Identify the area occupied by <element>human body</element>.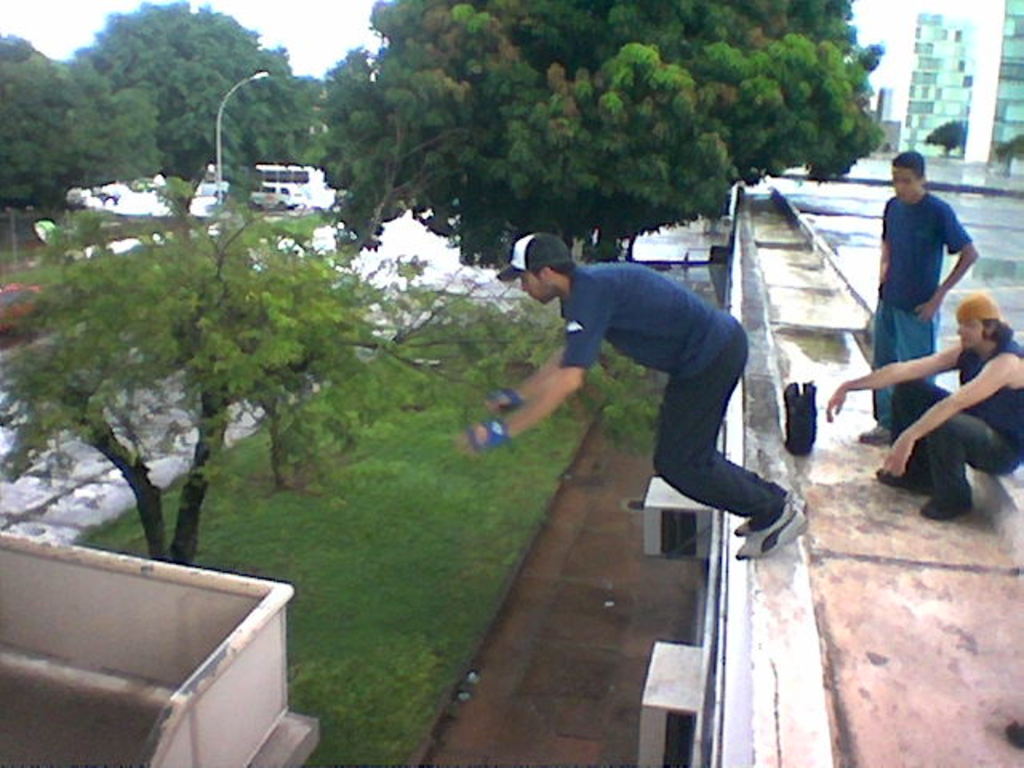
Area: x1=875 y1=154 x2=982 y2=440.
